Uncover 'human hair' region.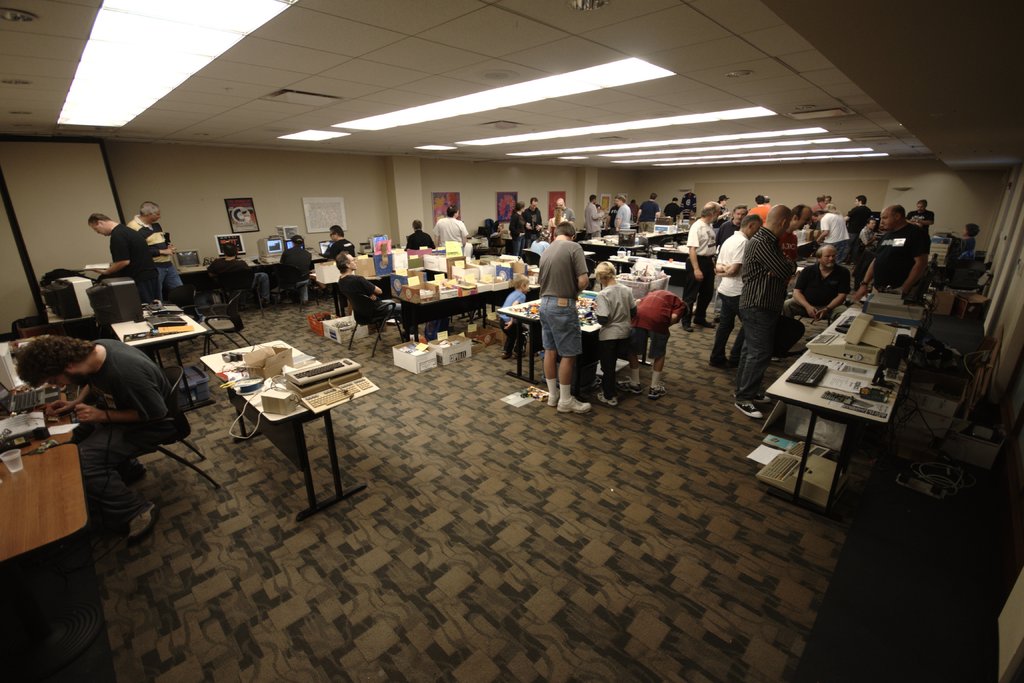
Uncovered: {"left": 514, "top": 200, "right": 526, "bottom": 211}.
